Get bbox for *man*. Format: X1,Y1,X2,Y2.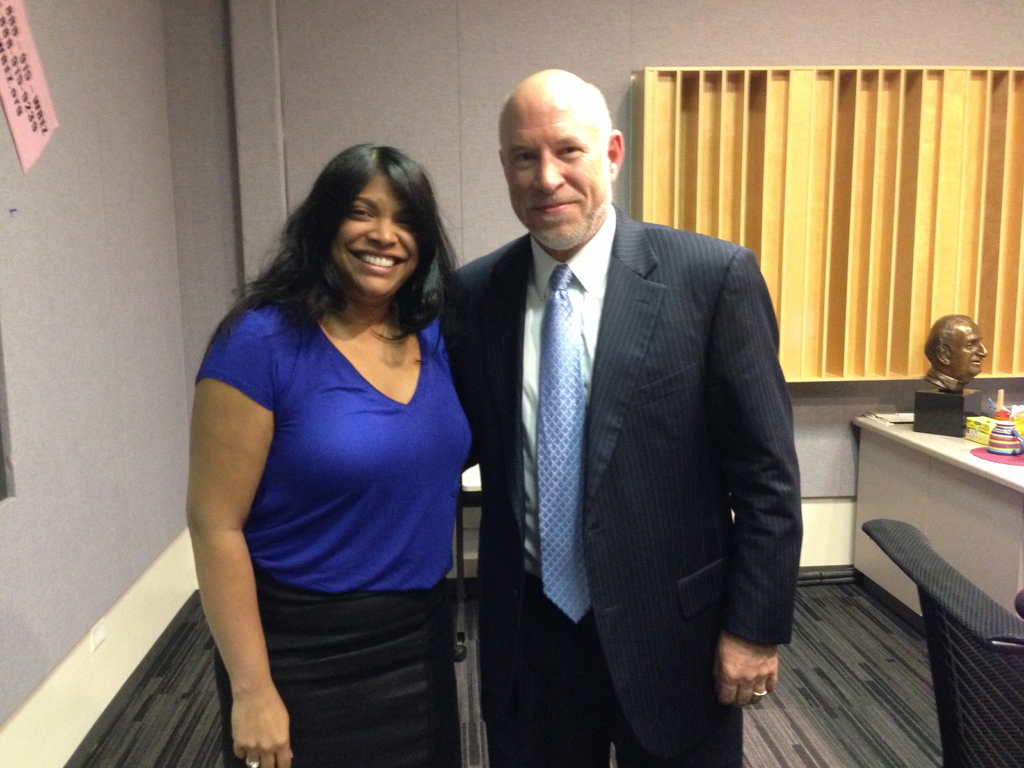
431,79,808,756.
